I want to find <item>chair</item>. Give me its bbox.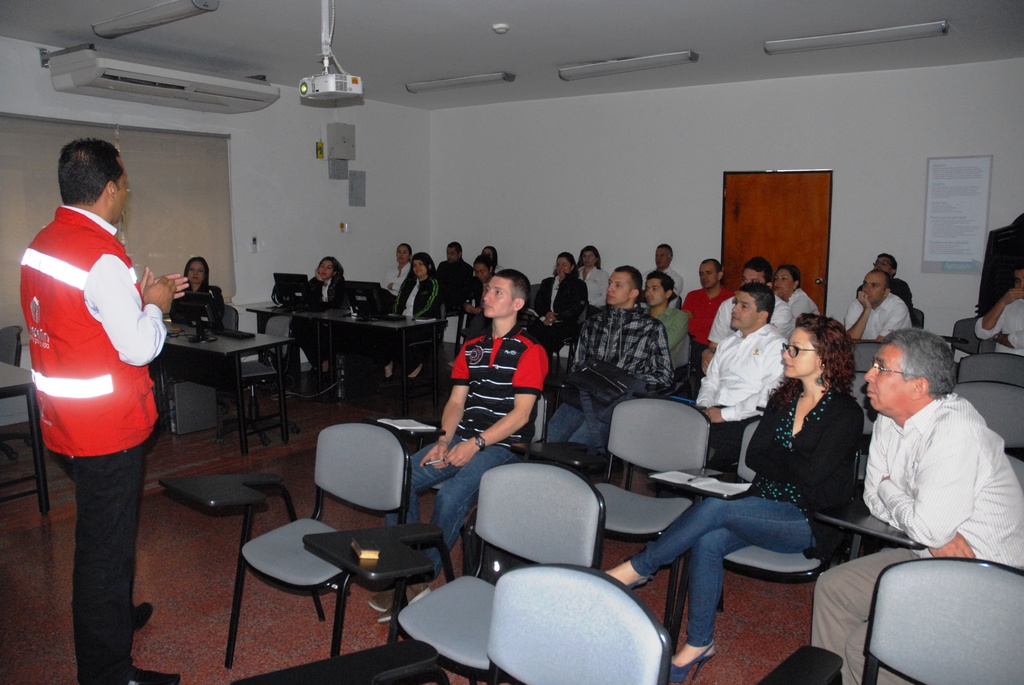
0 326 33 464.
